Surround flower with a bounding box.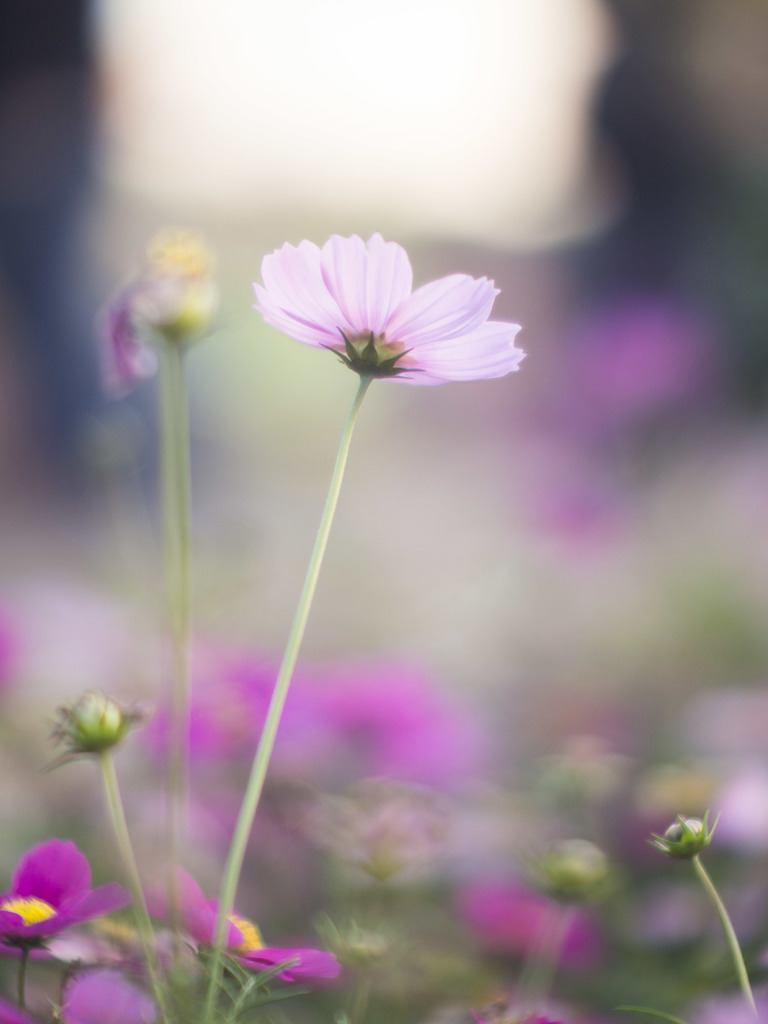
[x1=0, y1=831, x2=131, y2=952].
